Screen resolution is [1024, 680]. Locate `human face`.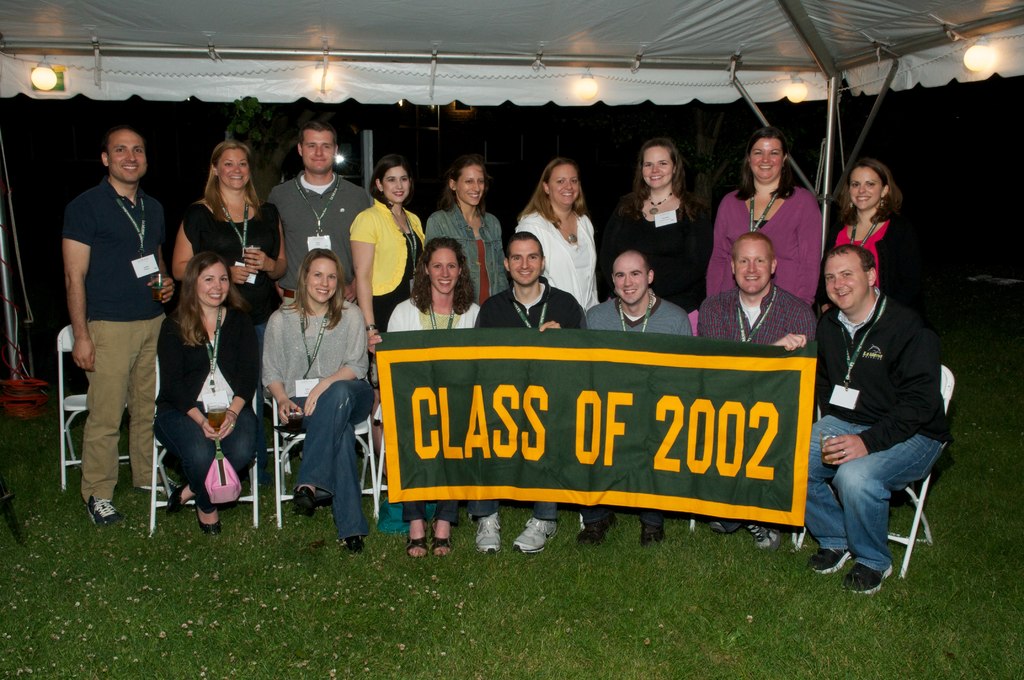
[829, 256, 860, 311].
